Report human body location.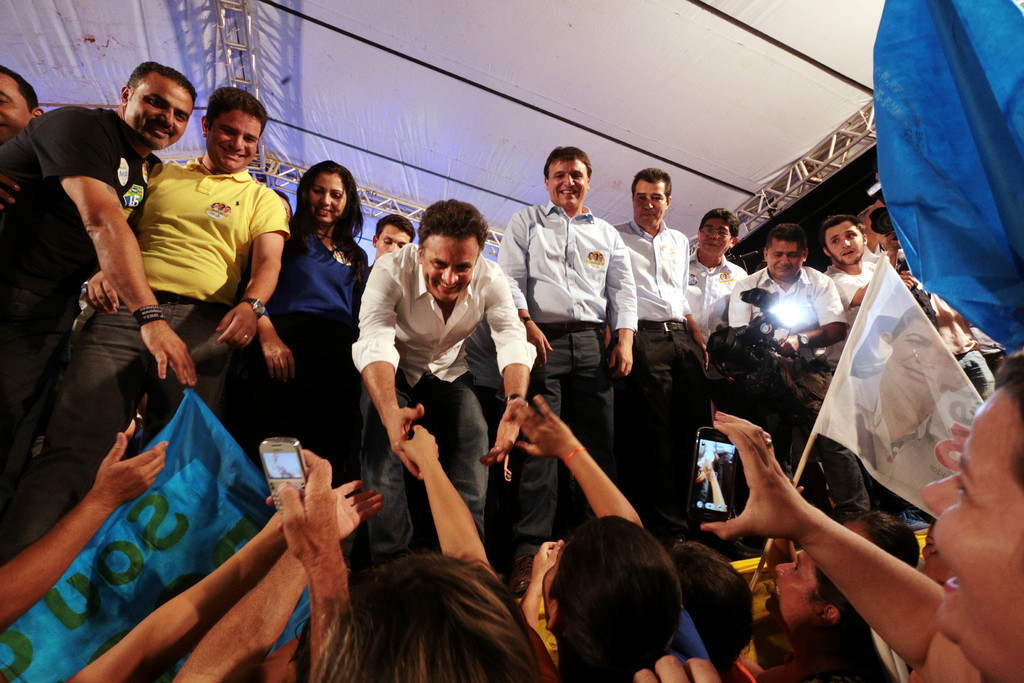
Report: 744/550/897/682.
